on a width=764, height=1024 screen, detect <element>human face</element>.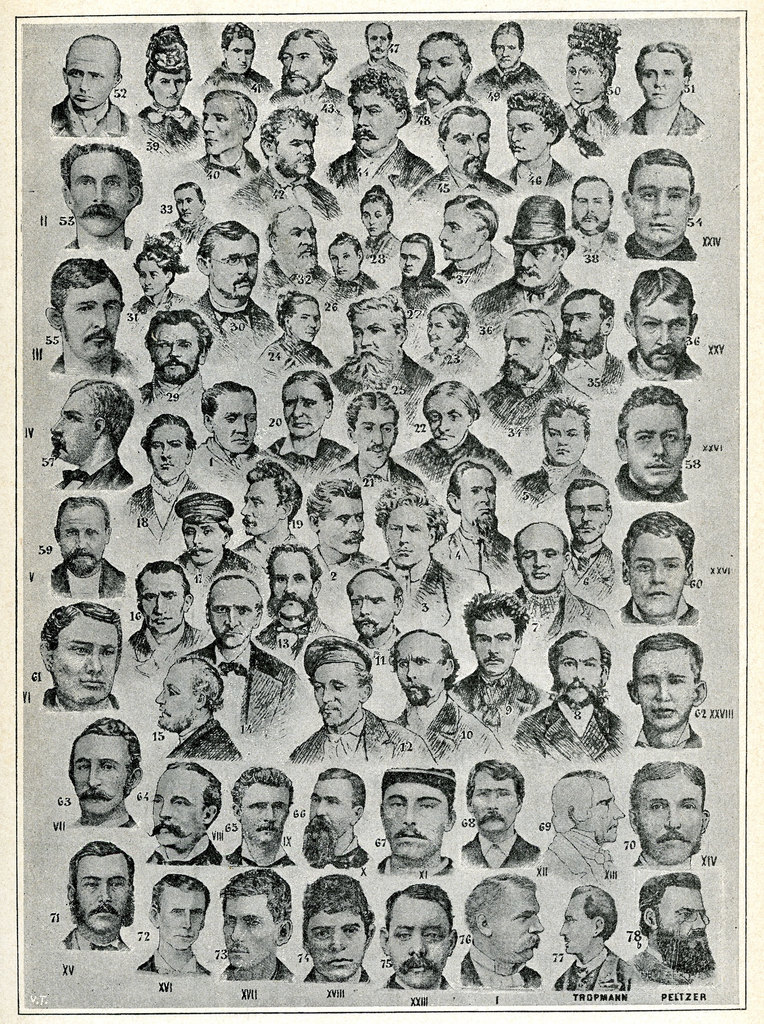
211/239/257/299.
